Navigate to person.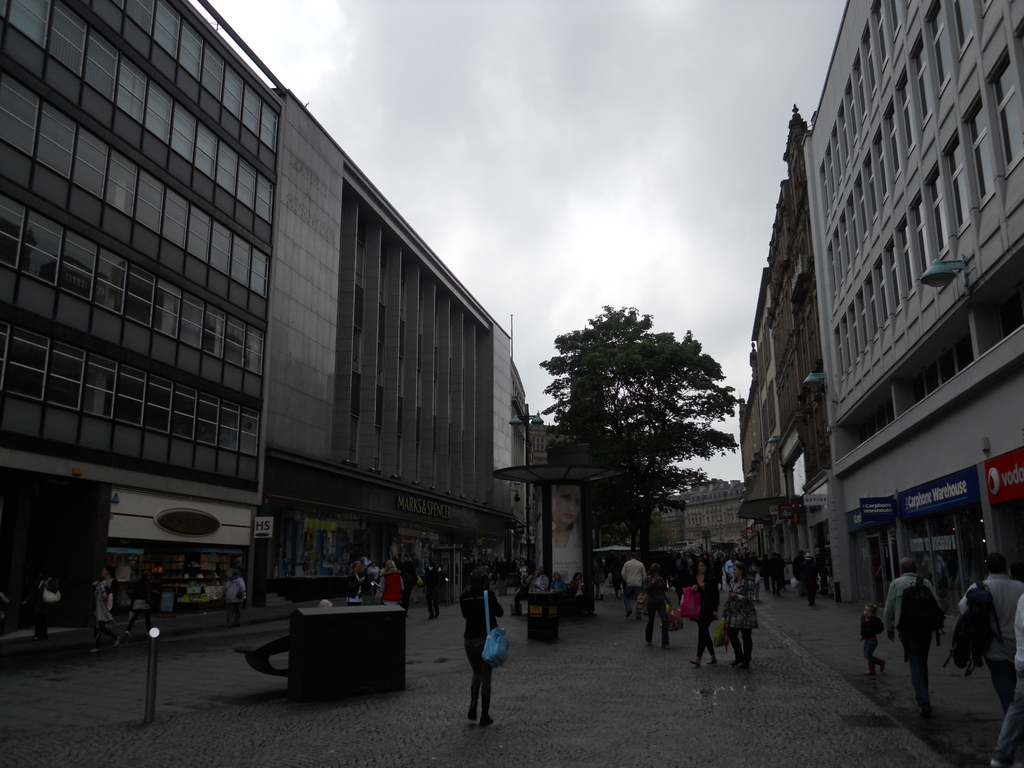
Navigation target: (x1=342, y1=559, x2=364, y2=604).
